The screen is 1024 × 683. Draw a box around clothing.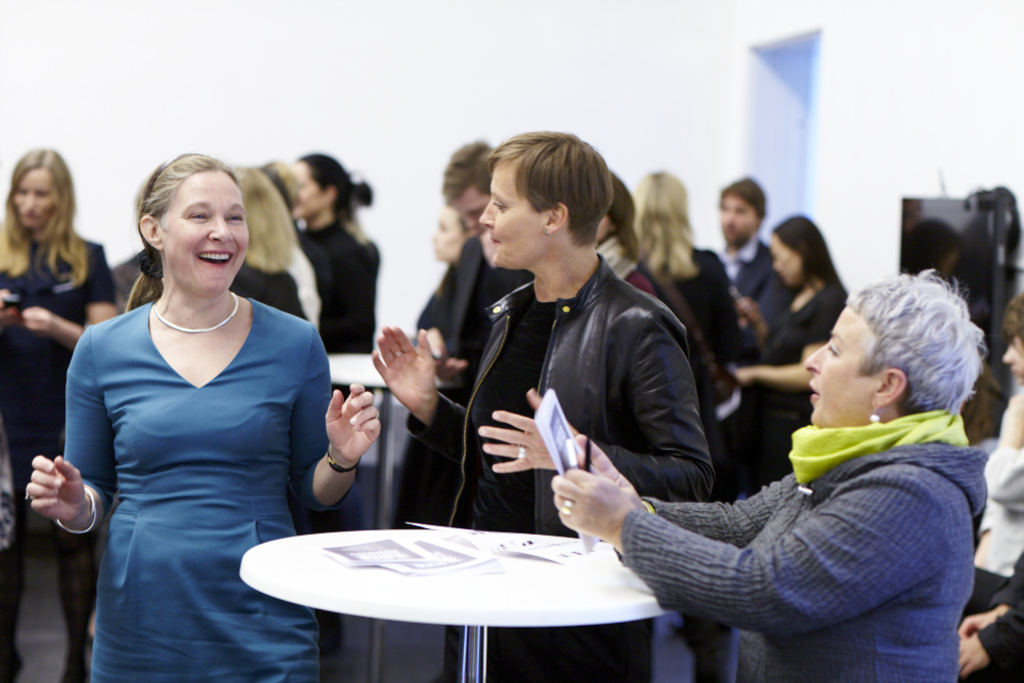
l=53, t=268, r=316, b=652.
